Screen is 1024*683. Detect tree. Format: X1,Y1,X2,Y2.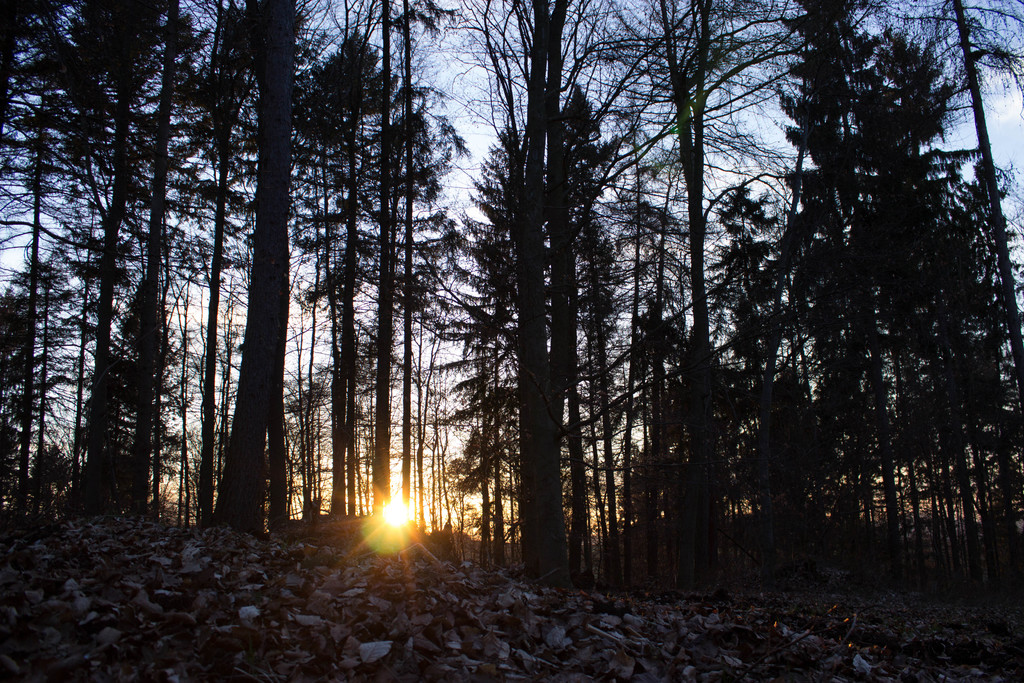
913,2,971,601.
